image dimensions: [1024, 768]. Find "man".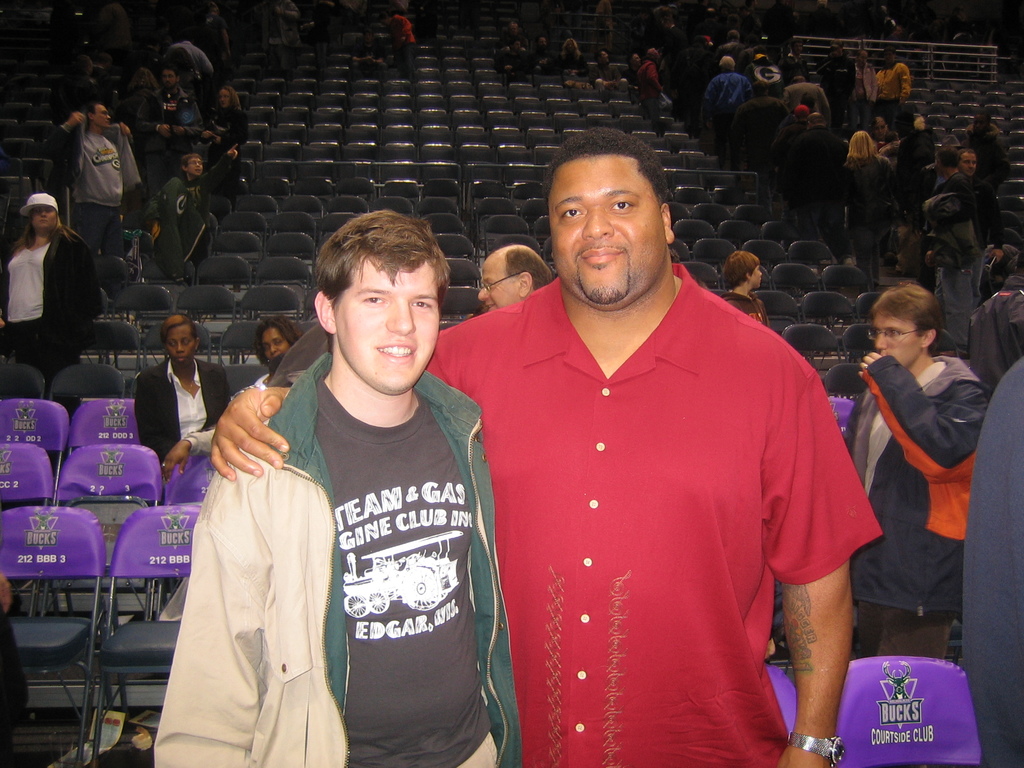
[left=477, top=246, right=552, bottom=312].
